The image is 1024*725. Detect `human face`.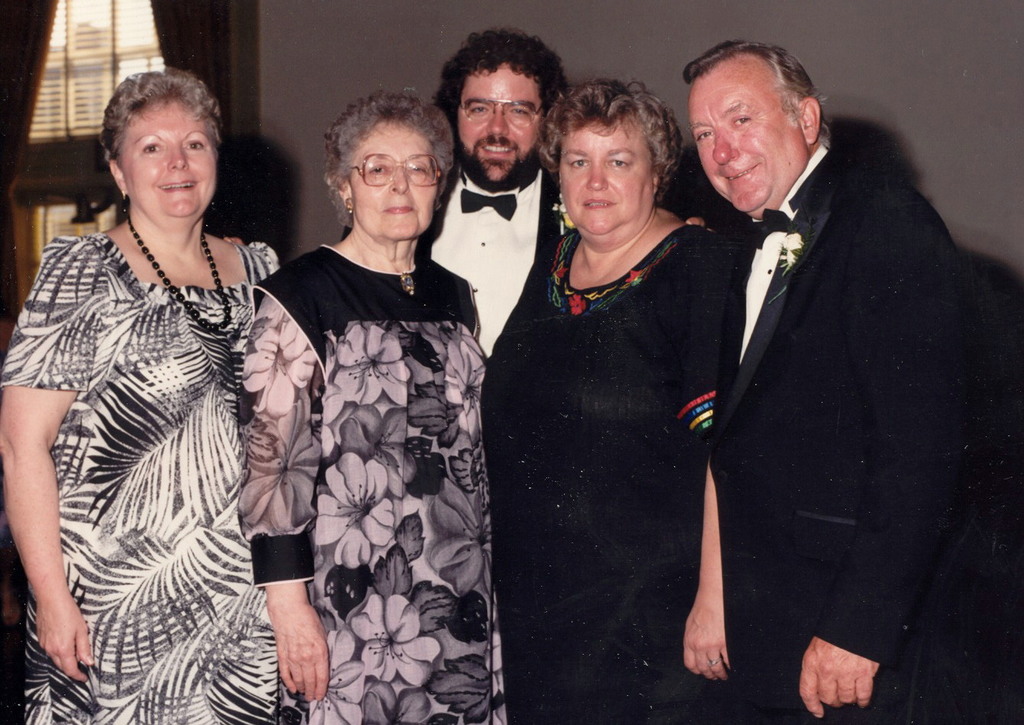
Detection: [x1=346, y1=120, x2=436, y2=238].
